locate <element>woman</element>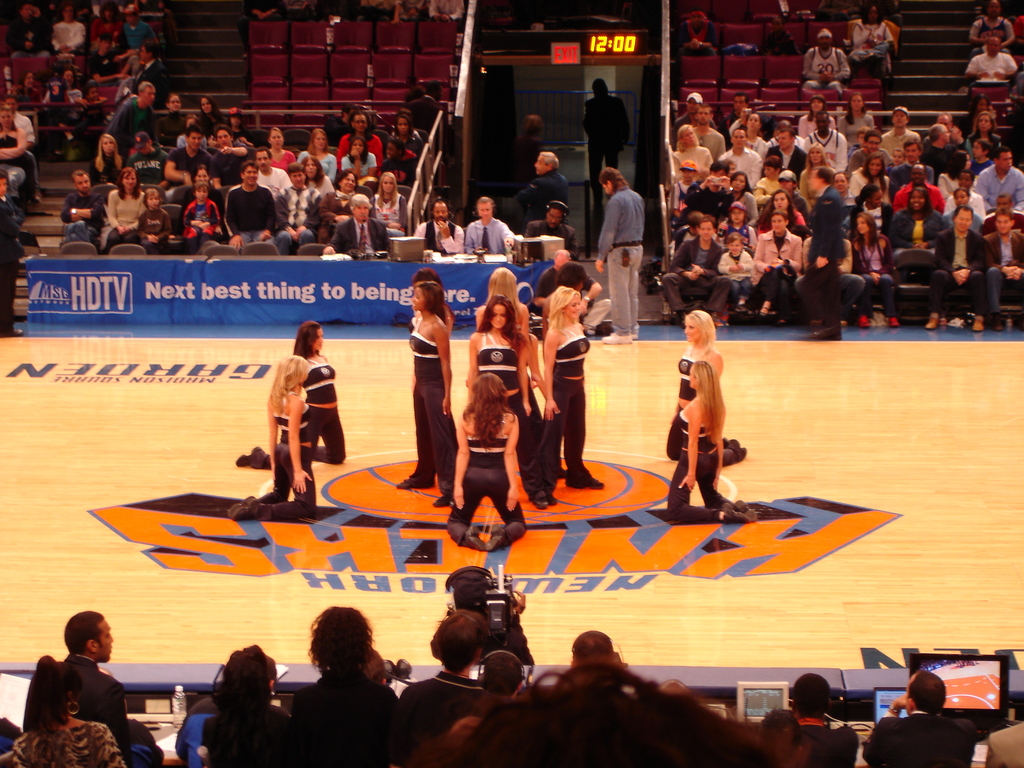
749:152:784:209
